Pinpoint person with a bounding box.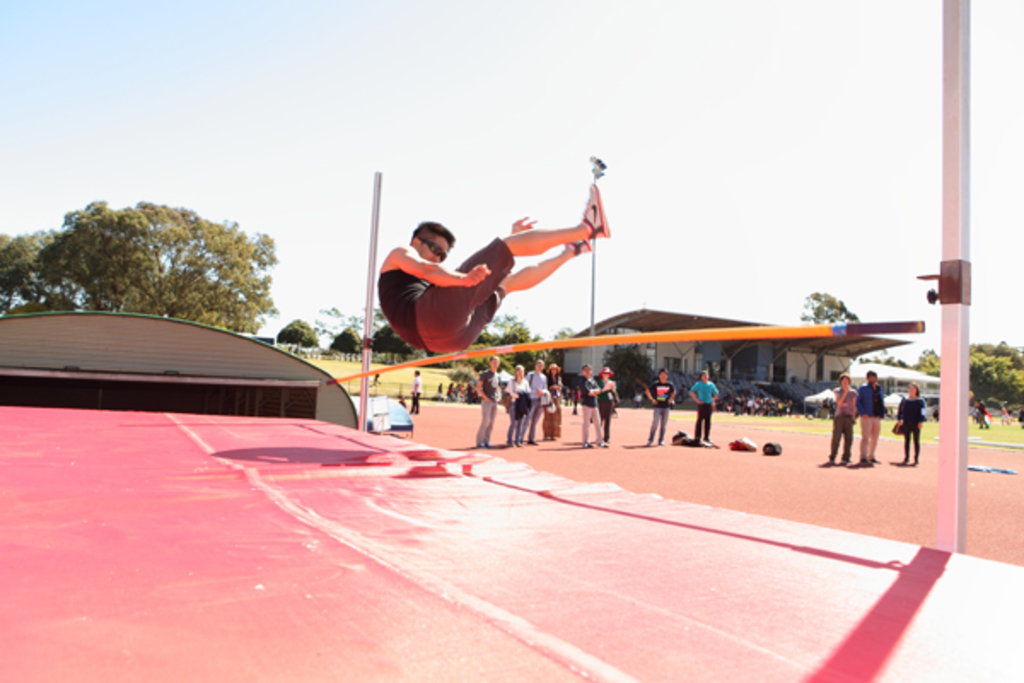
<bbox>379, 183, 611, 355</bbox>.
